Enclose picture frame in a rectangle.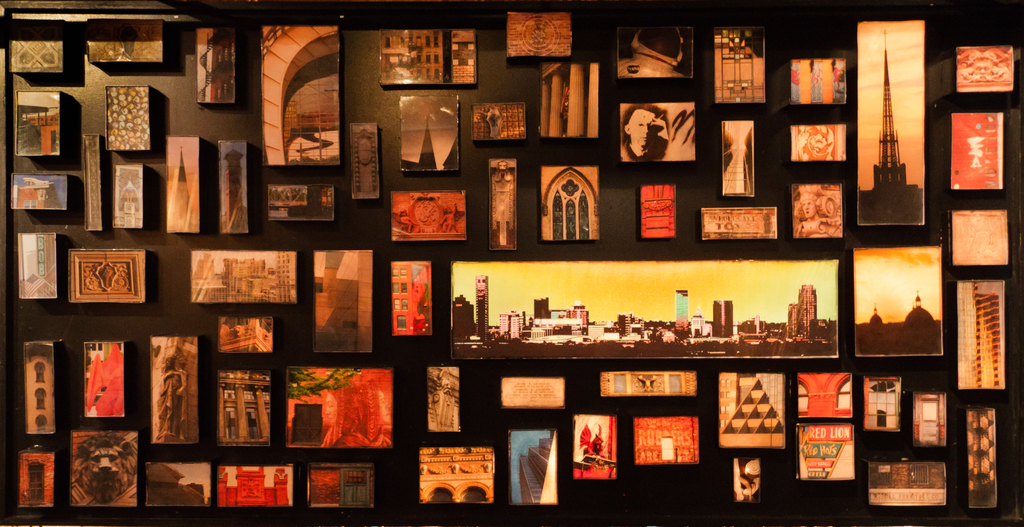
{"x1": 20, "y1": 332, "x2": 63, "y2": 437}.
